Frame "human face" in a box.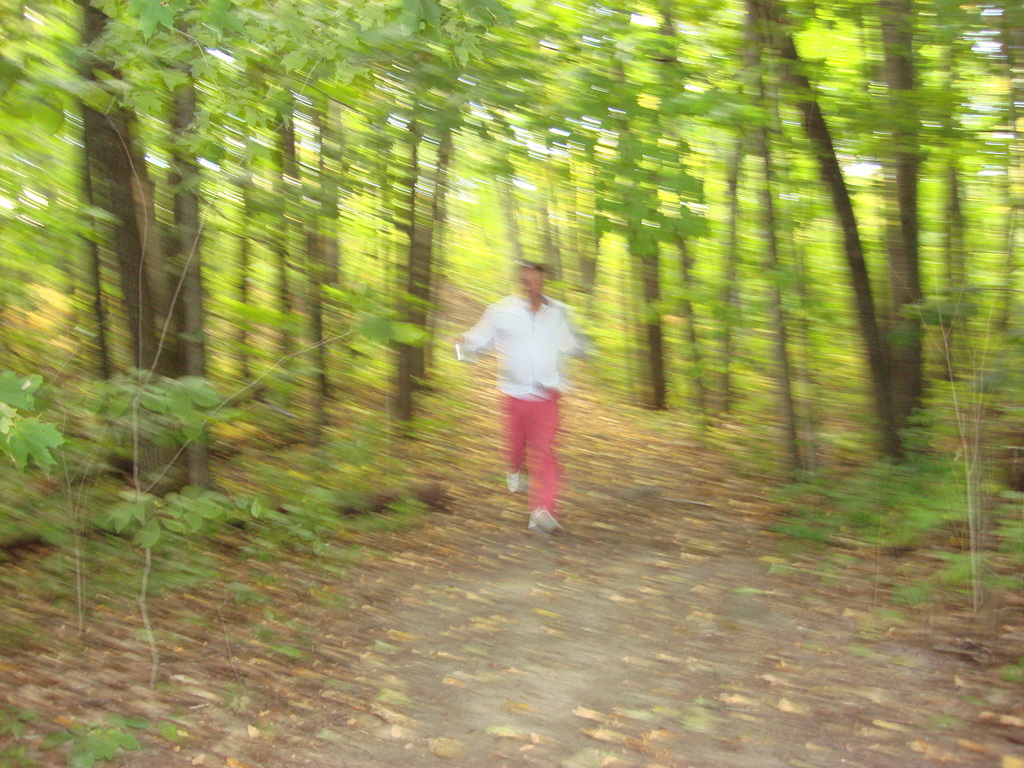
517 269 543 302.
